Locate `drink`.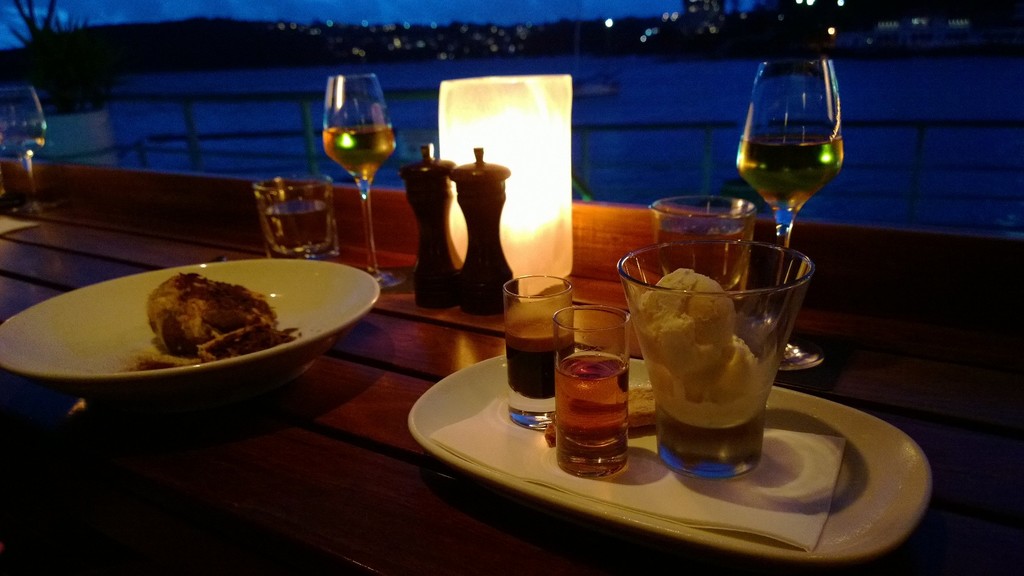
Bounding box: <box>322,127,399,184</box>.
